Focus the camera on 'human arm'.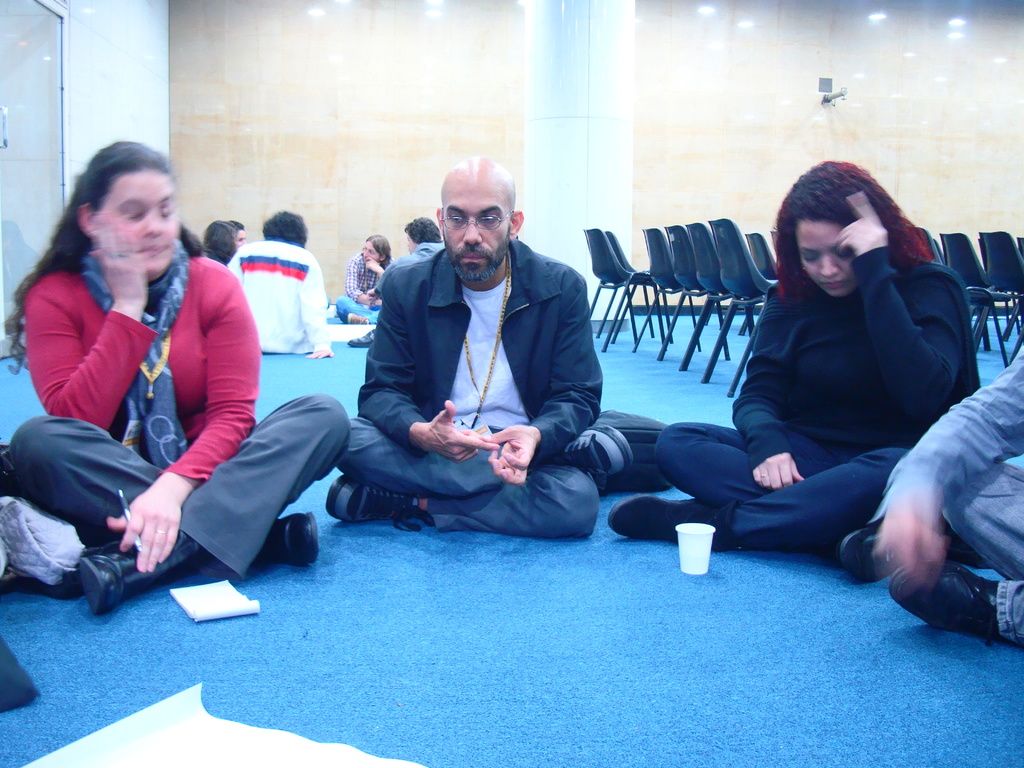
Focus region: [x1=483, y1=271, x2=602, y2=483].
